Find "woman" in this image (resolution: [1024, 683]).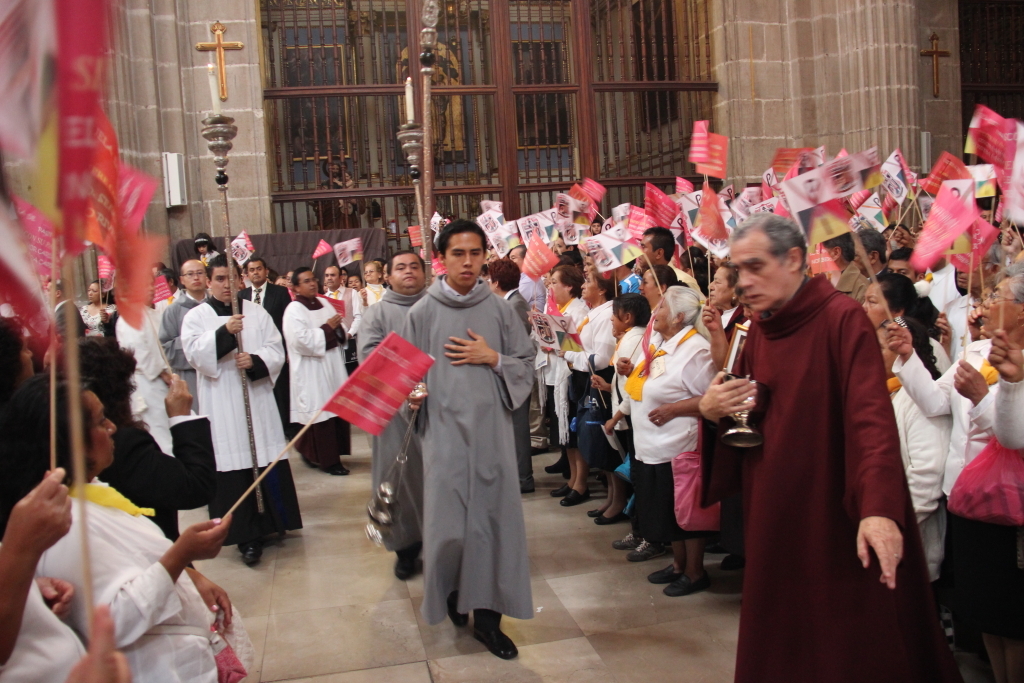
[550, 269, 615, 517].
